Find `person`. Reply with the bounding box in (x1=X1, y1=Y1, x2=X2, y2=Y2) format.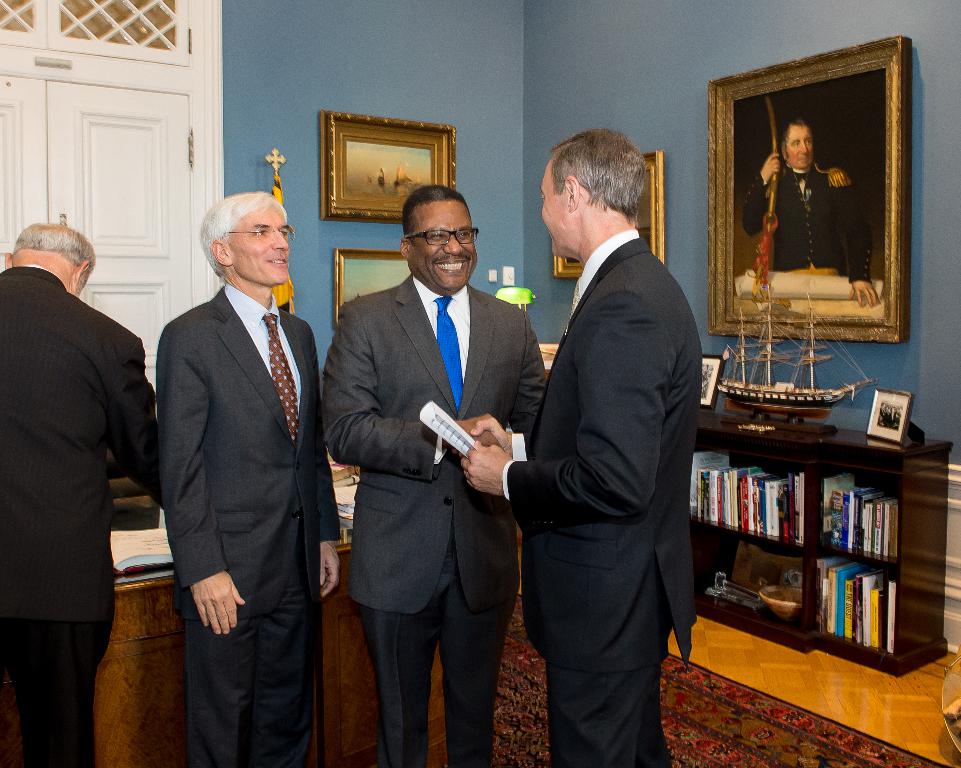
(x1=0, y1=221, x2=168, y2=767).
